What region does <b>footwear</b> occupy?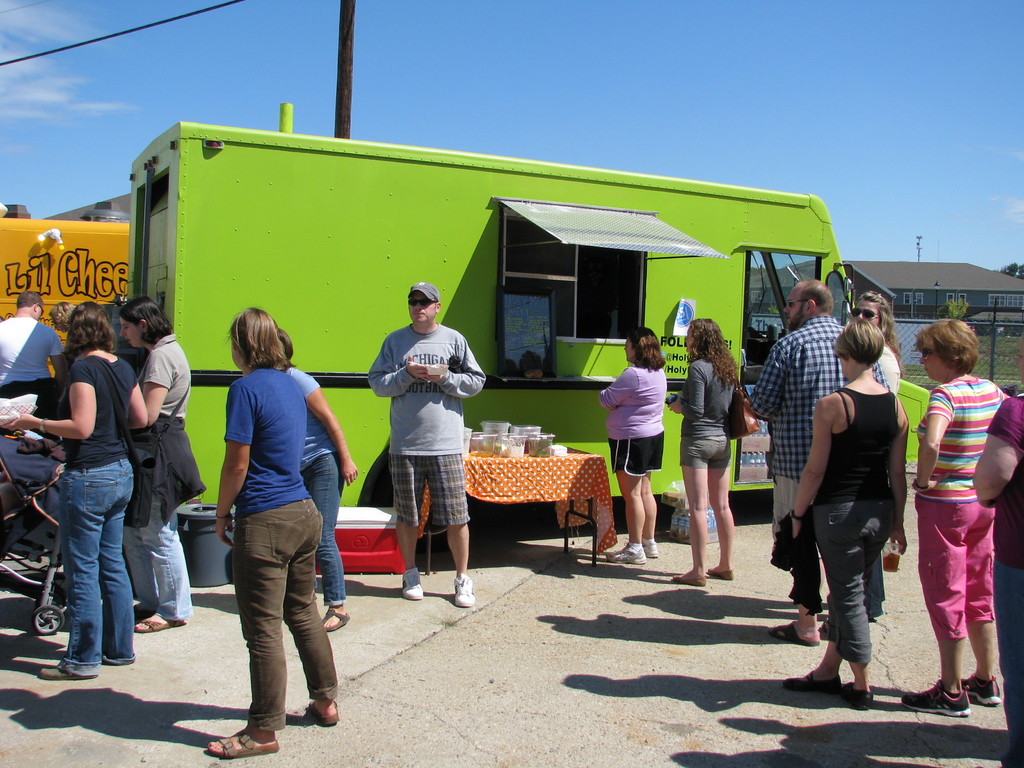
pyautogui.locateOnScreen(883, 668, 982, 719).
